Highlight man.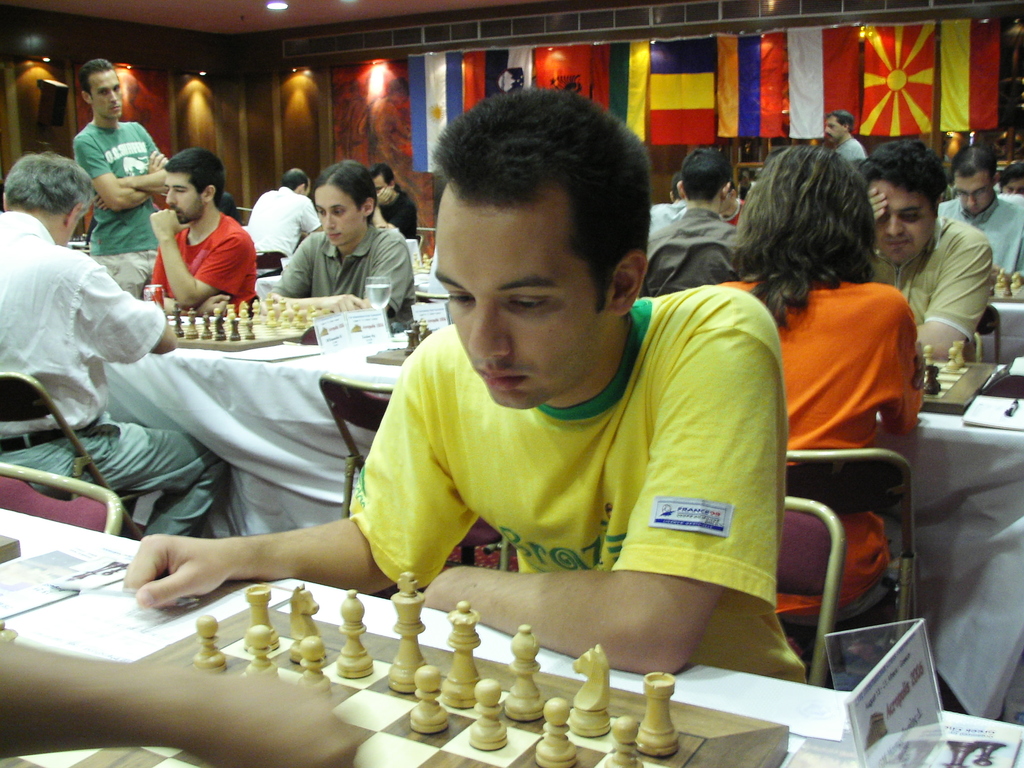
Highlighted region: pyautogui.locateOnScreen(364, 161, 416, 244).
